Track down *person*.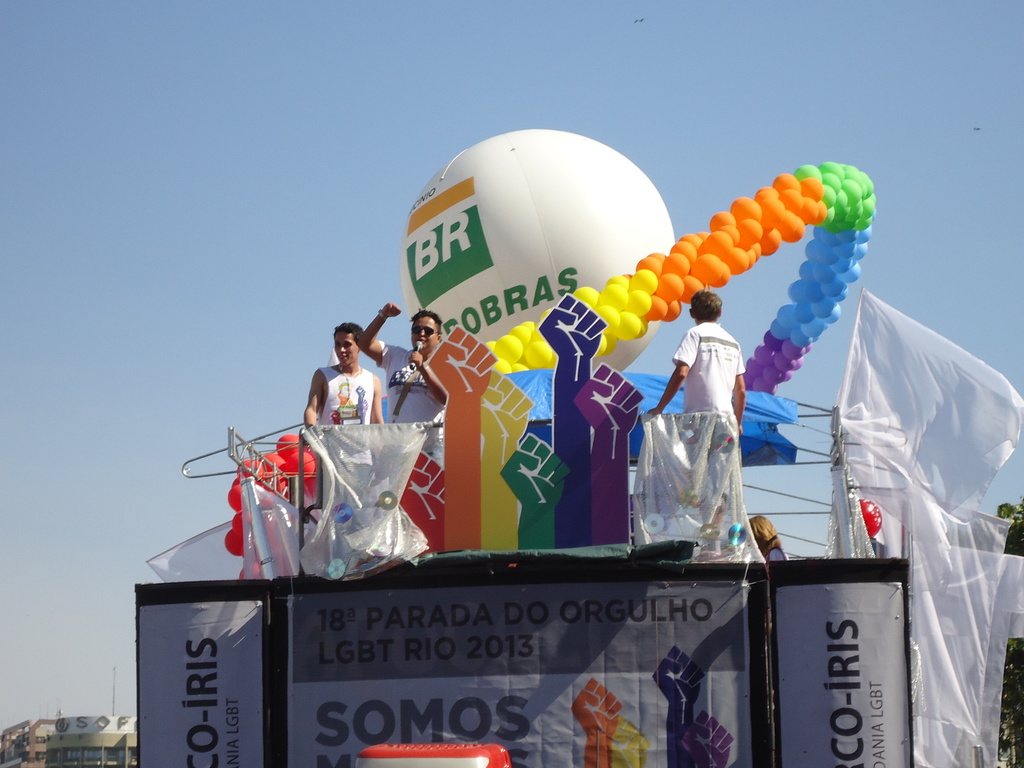
Tracked to 652:289:753:548.
